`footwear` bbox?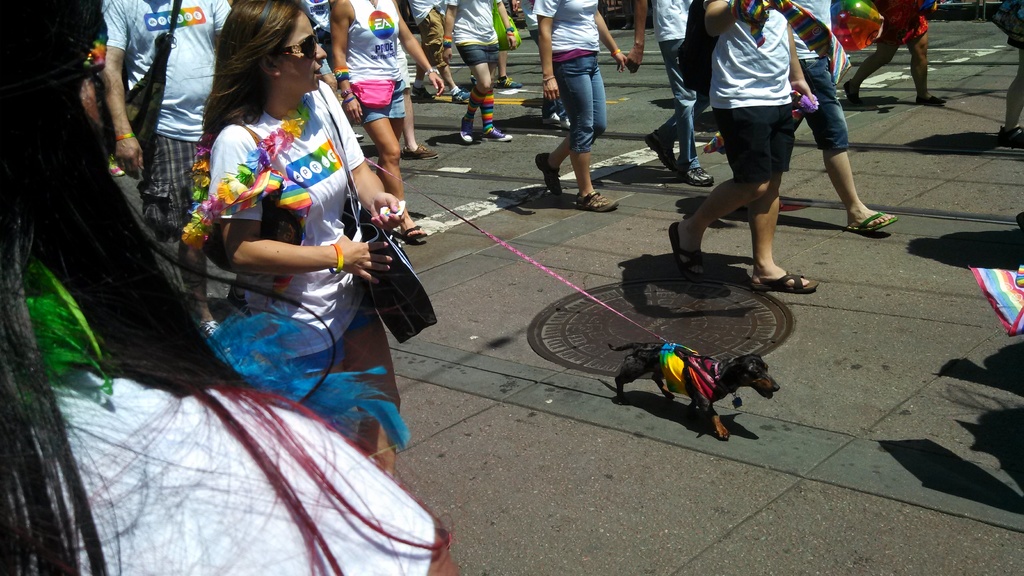
bbox(641, 127, 677, 172)
